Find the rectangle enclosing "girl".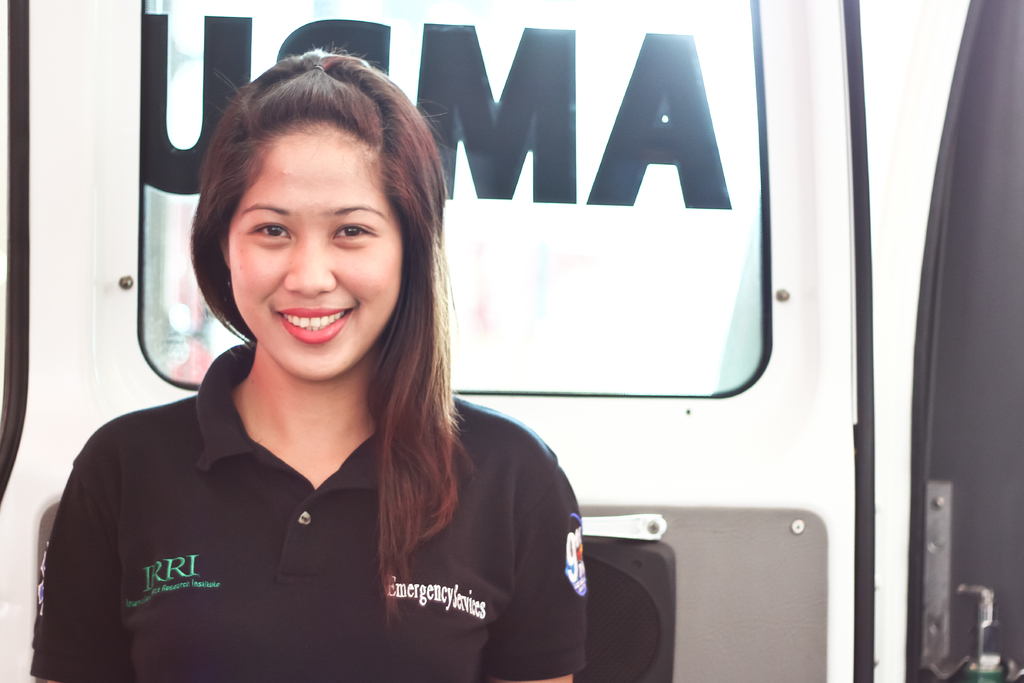
locate(30, 38, 585, 682).
